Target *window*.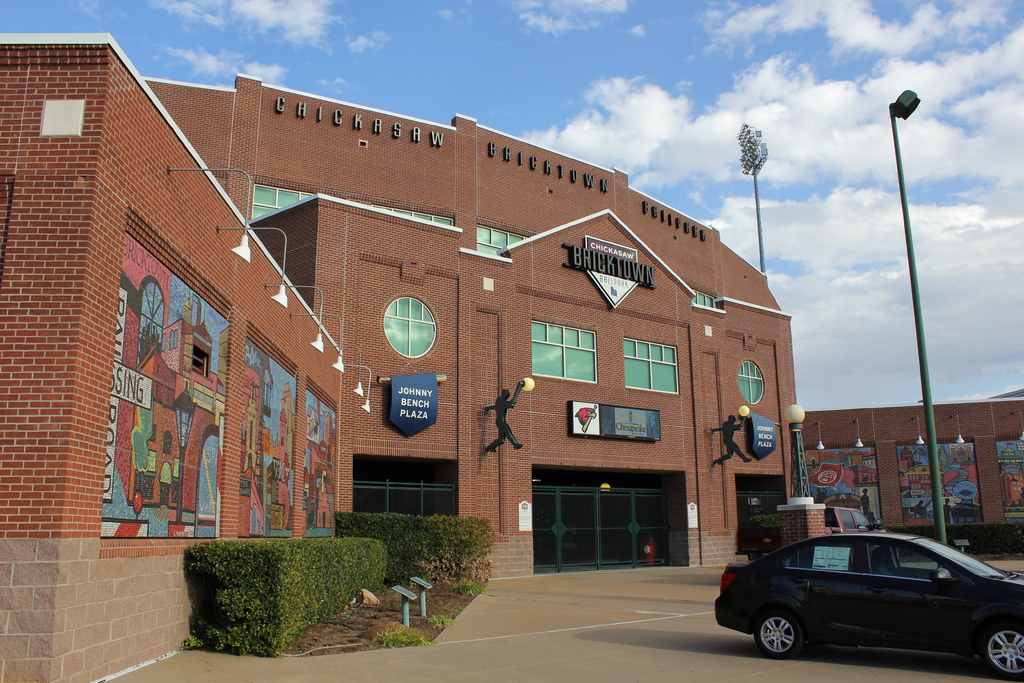
Target region: (x1=621, y1=338, x2=678, y2=393).
